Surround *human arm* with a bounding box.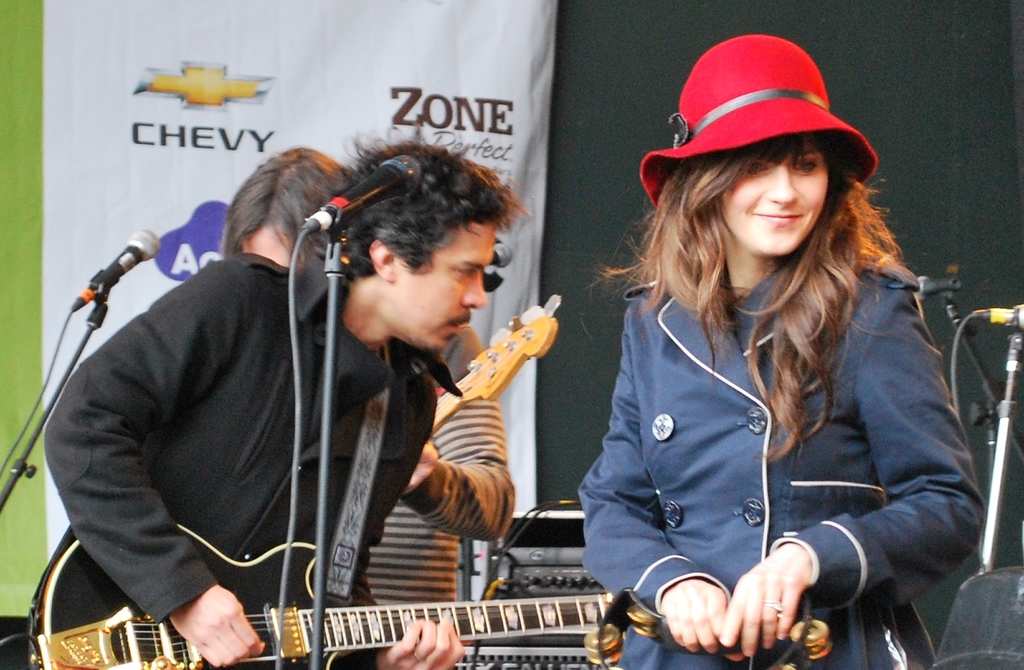
(x1=402, y1=325, x2=516, y2=543).
